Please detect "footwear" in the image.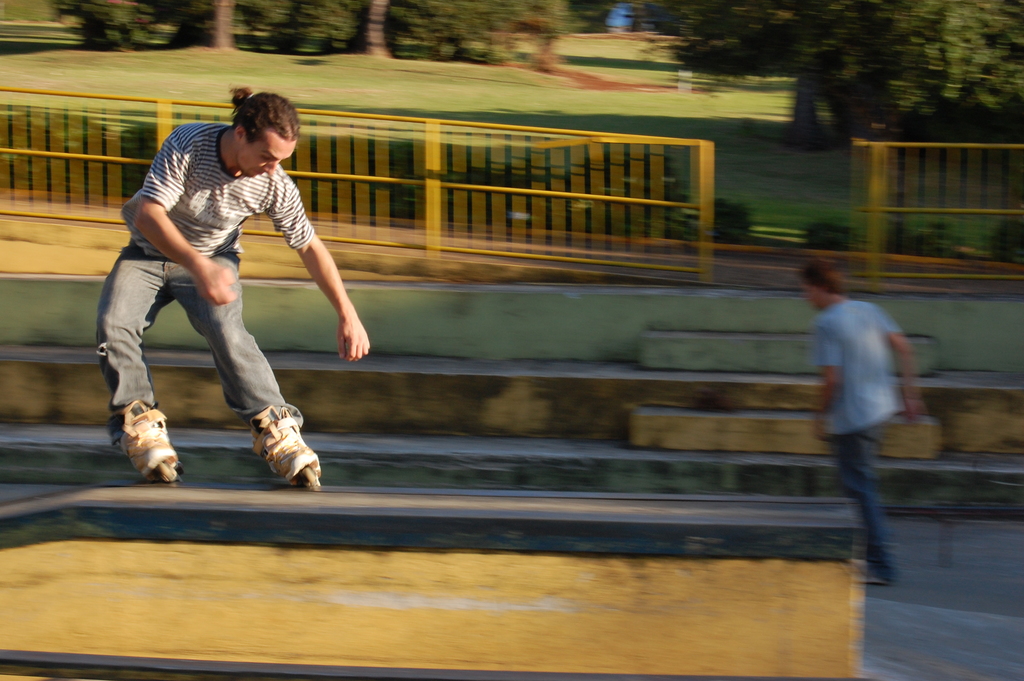
(111,404,188,489).
